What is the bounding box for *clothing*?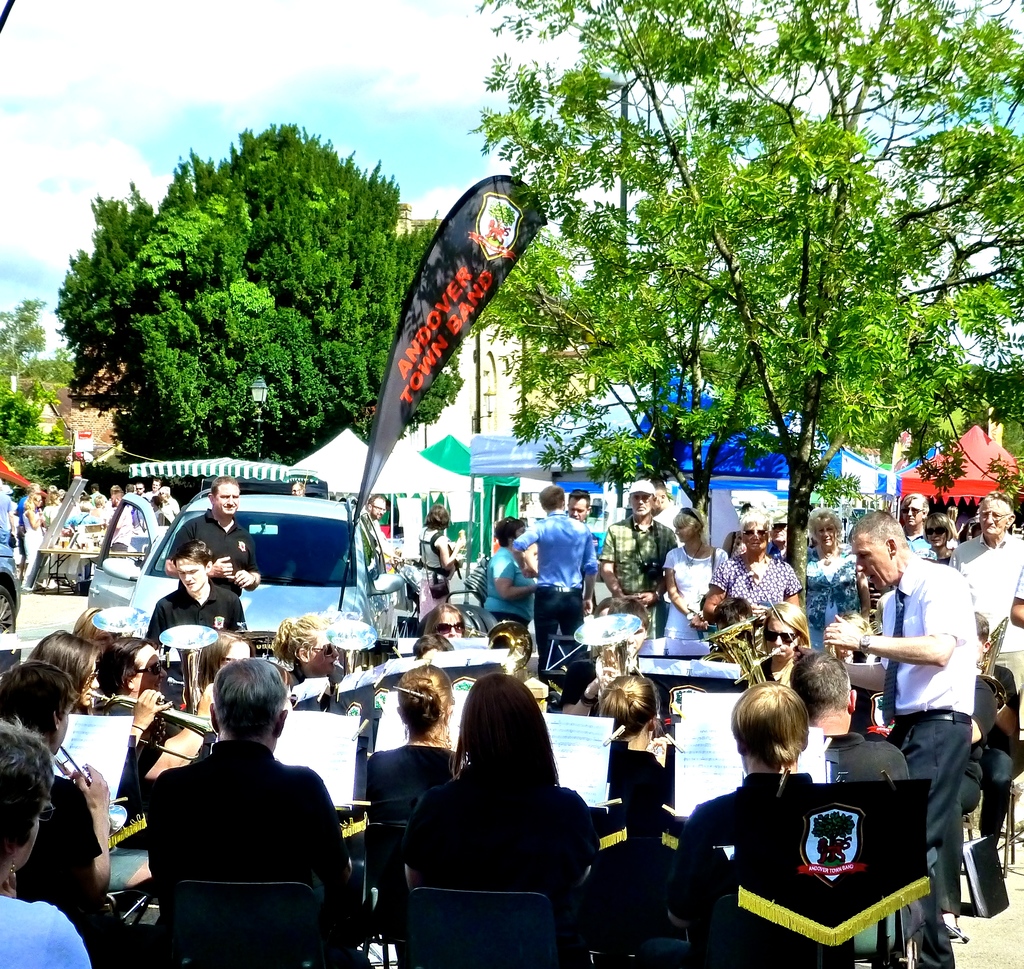
148, 588, 262, 710.
